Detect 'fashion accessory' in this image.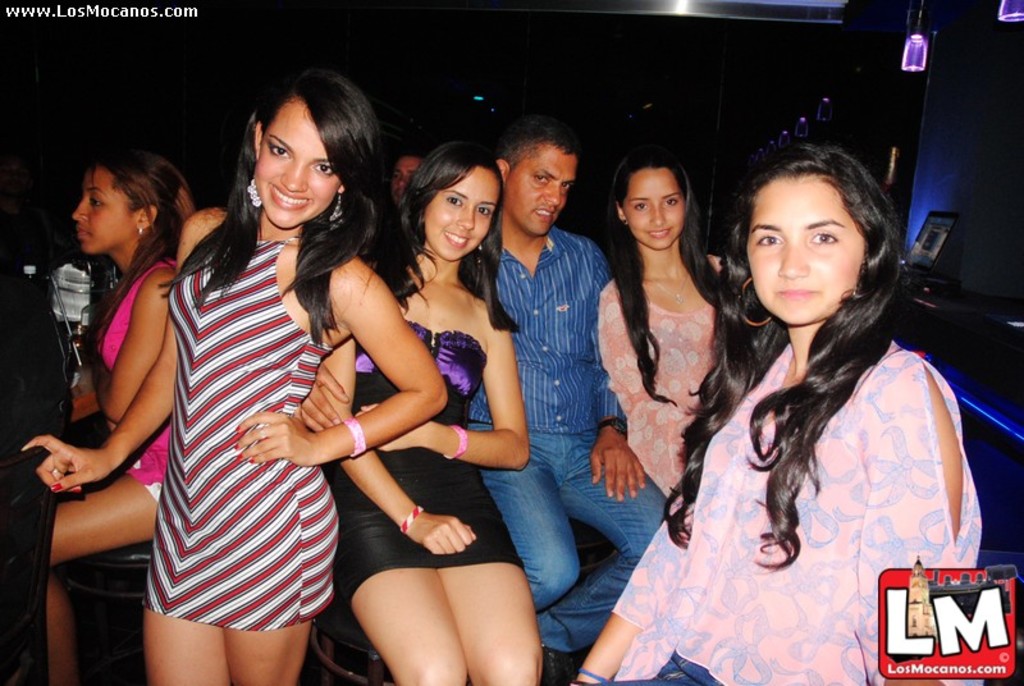
Detection: box(600, 415, 628, 435).
